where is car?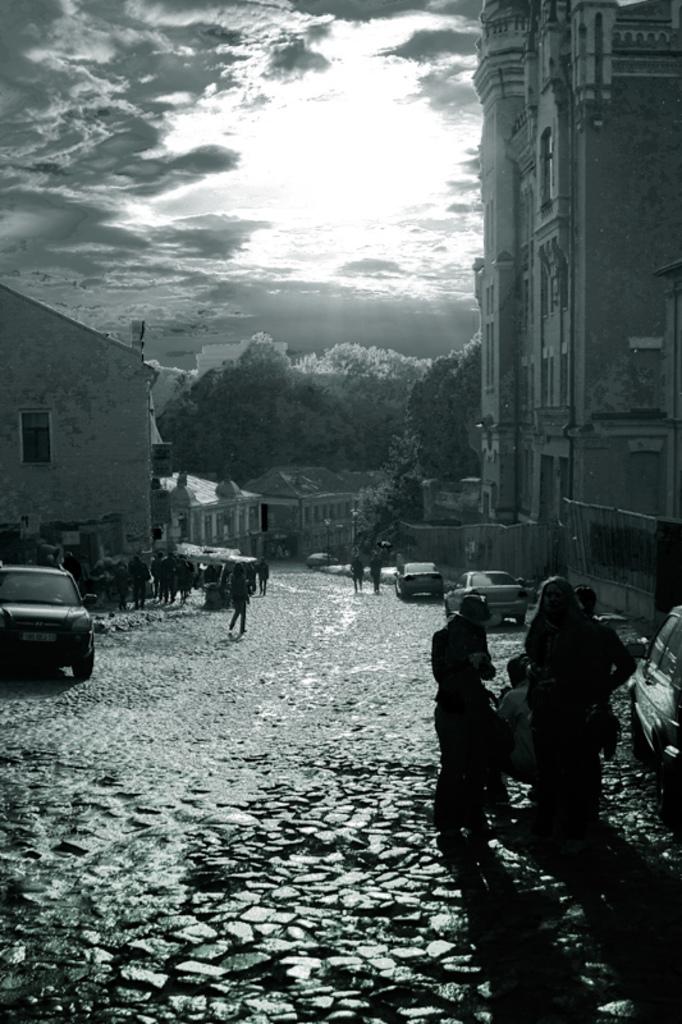
rect(395, 562, 444, 598).
